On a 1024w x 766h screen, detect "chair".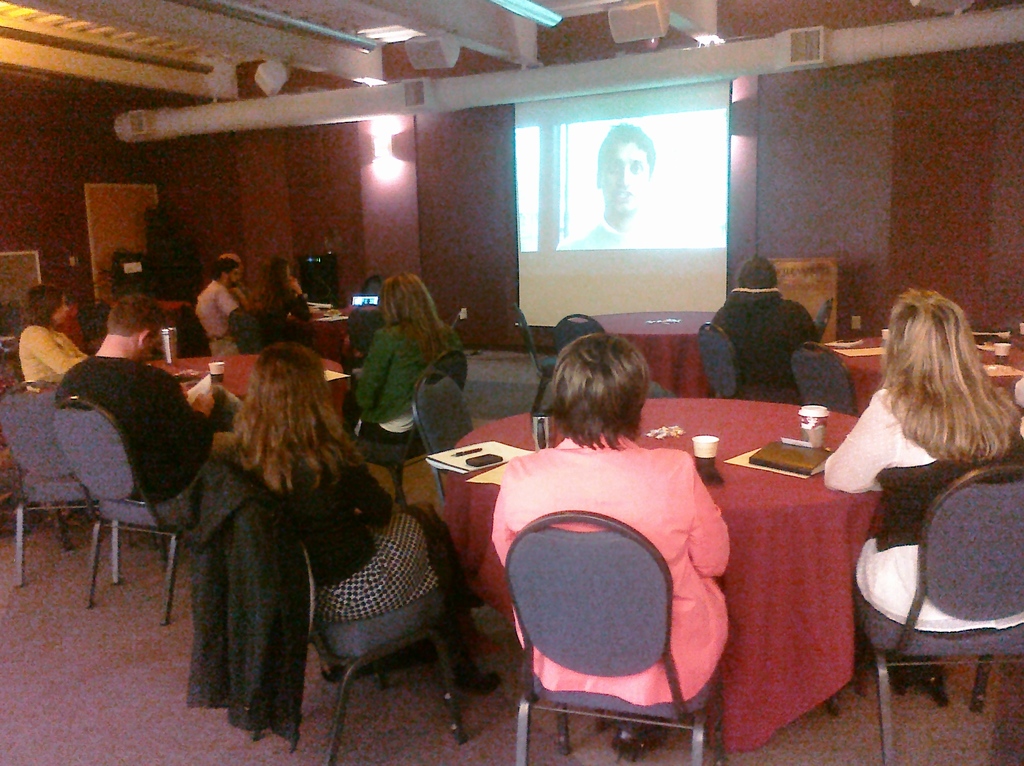
{"left": 348, "top": 348, "right": 473, "bottom": 507}.
